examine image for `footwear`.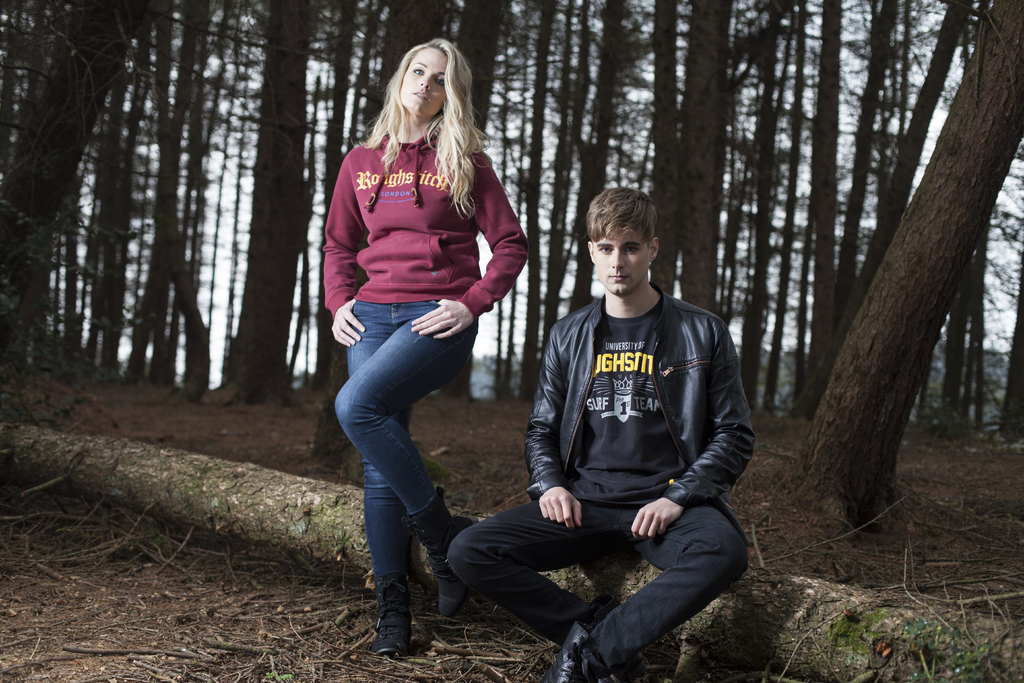
Examination result: (362, 579, 415, 668).
